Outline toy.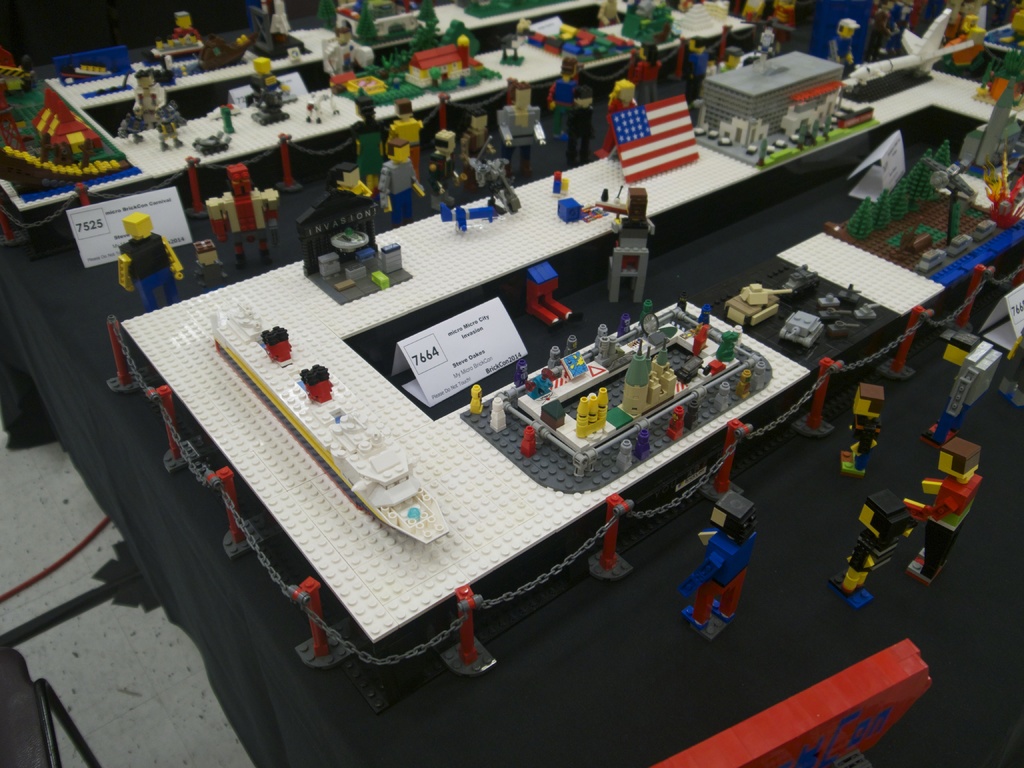
Outline: x1=331, y1=163, x2=372, y2=195.
